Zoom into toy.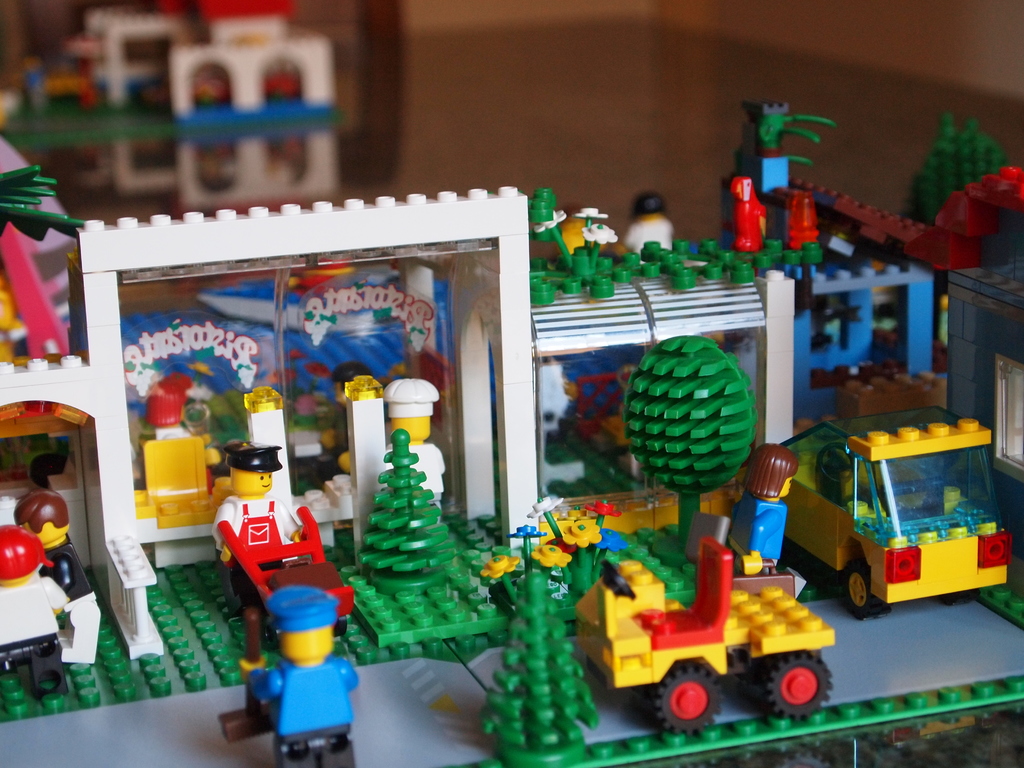
Zoom target: l=622, t=191, r=679, b=268.
